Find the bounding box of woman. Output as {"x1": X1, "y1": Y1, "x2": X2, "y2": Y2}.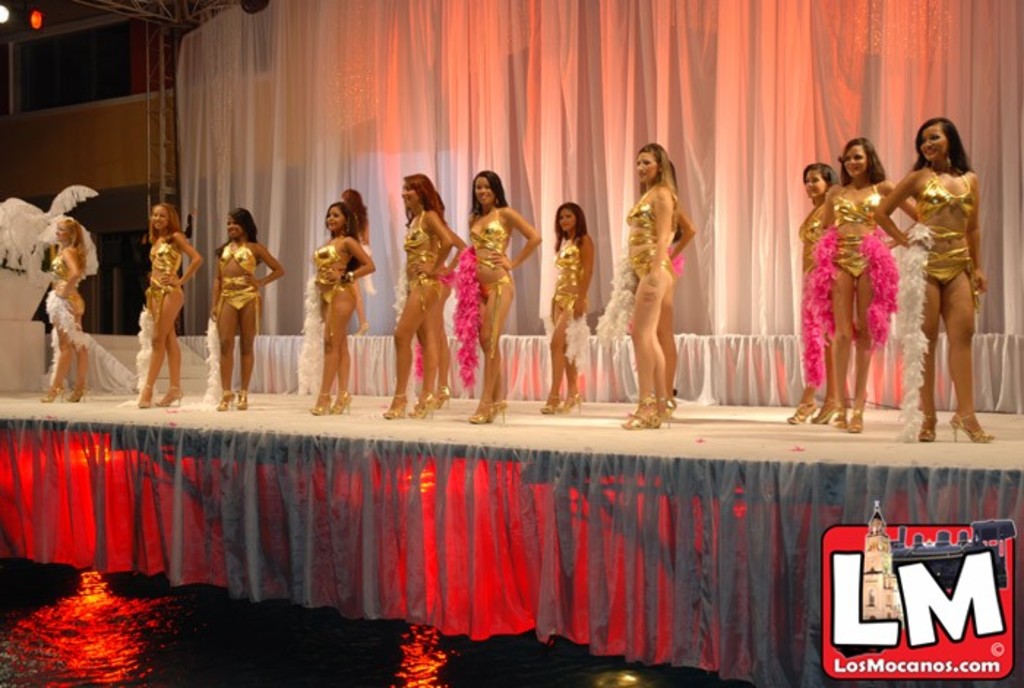
{"x1": 783, "y1": 161, "x2": 840, "y2": 429}.
